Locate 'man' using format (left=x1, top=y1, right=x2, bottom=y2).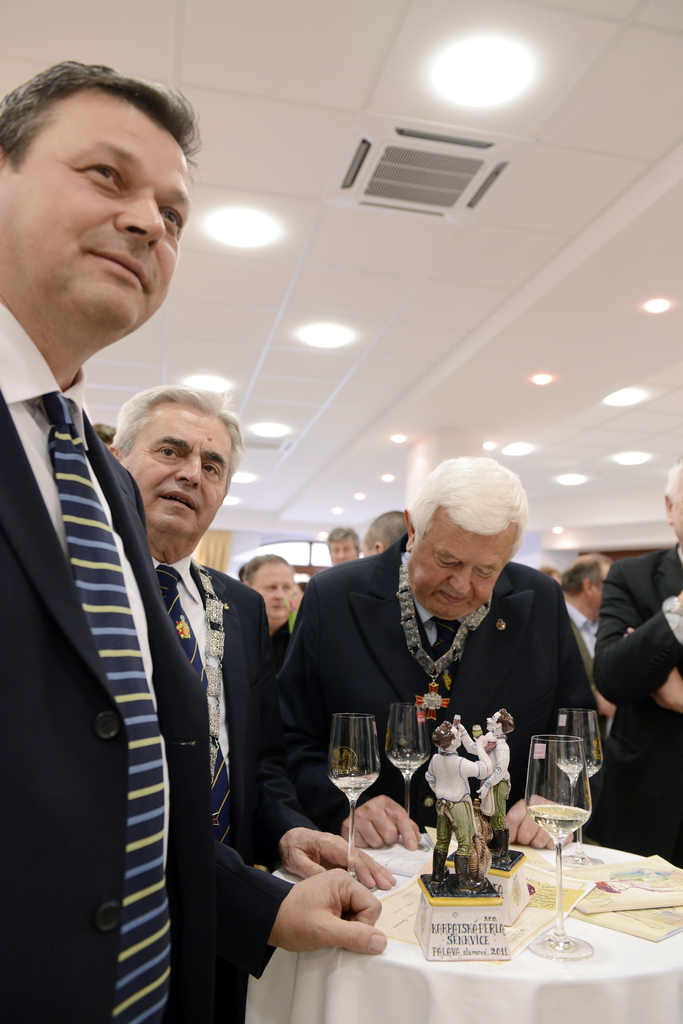
(left=590, top=460, right=682, bottom=869).
